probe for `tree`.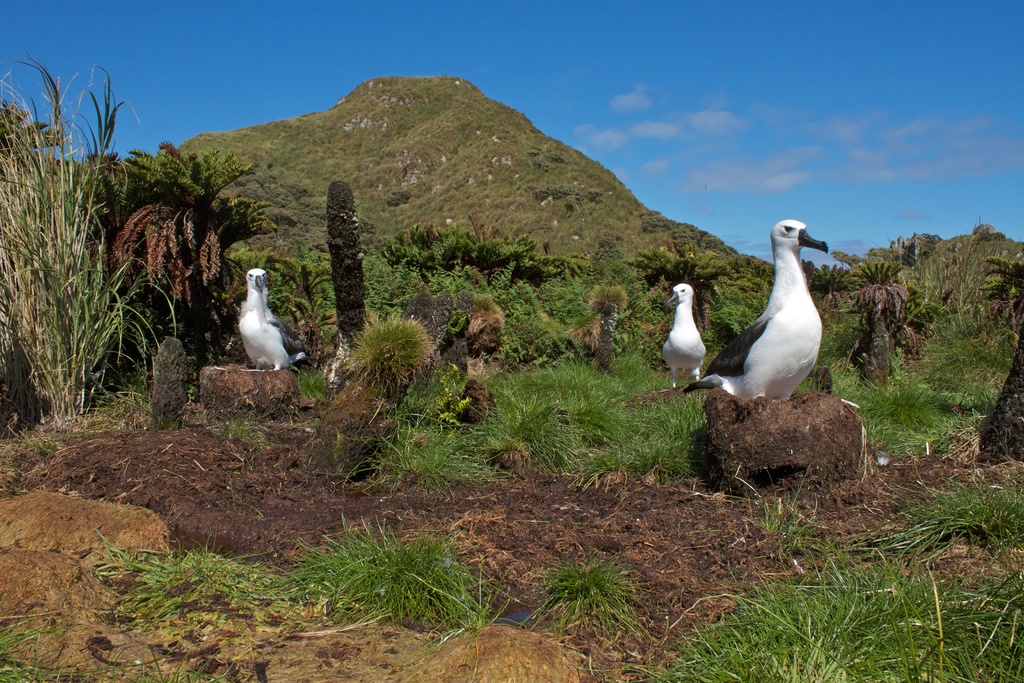
Probe result: {"x1": 828, "y1": 249, "x2": 920, "y2": 381}.
